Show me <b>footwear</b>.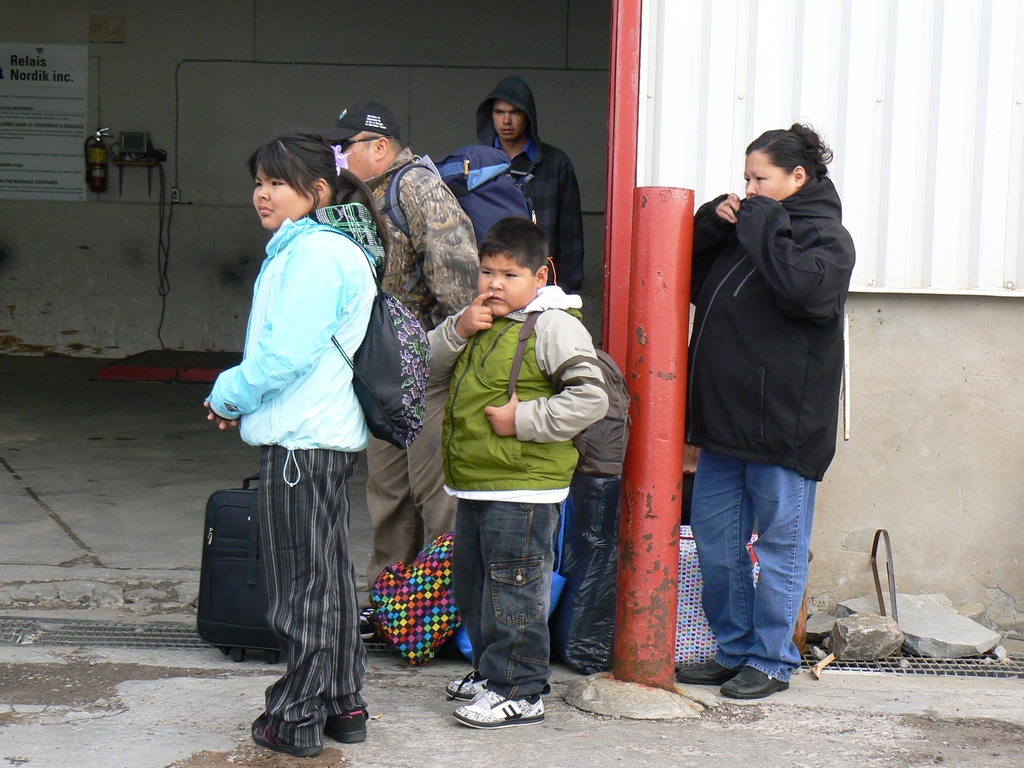
<b>footwear</b> is here: (x1=451, y1=691, x2=547, y2=729).
